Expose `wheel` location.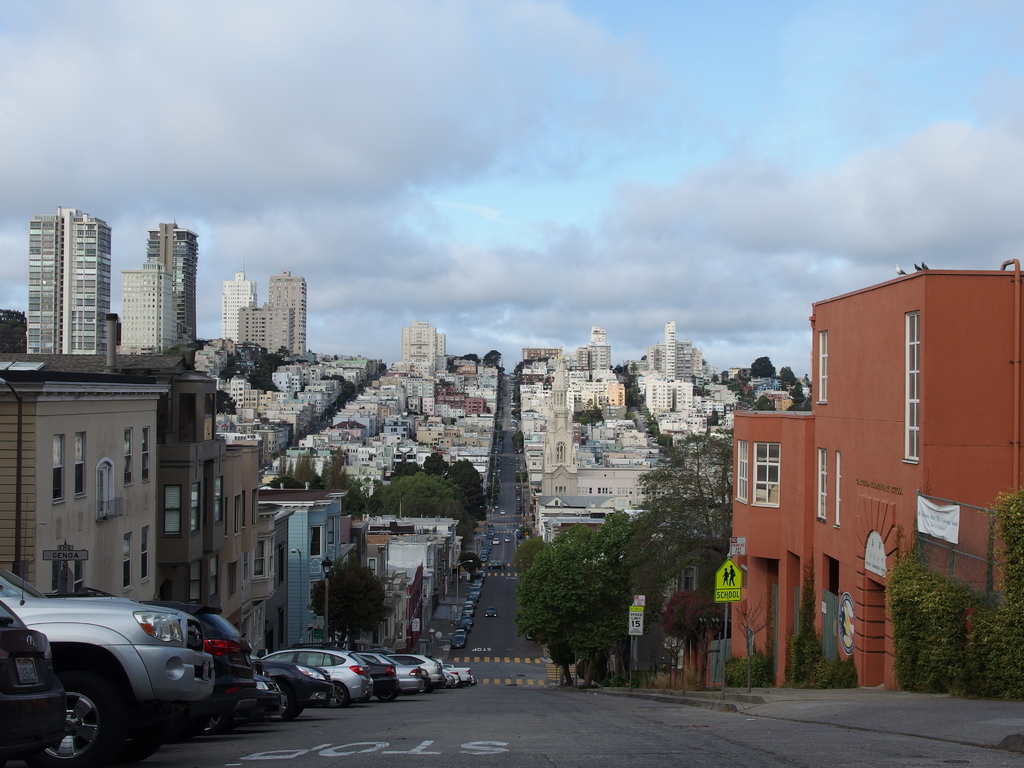
Exposed at 40:668:120:767.
